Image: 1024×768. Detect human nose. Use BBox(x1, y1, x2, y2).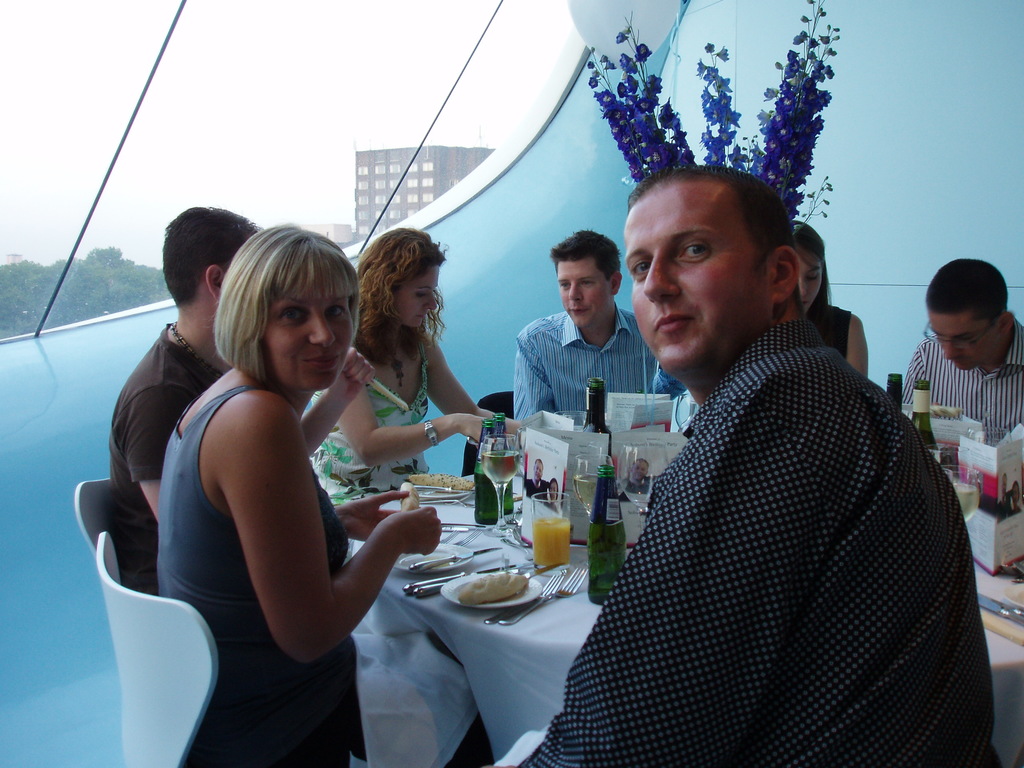
BBox(422, 290, 438, 308).
